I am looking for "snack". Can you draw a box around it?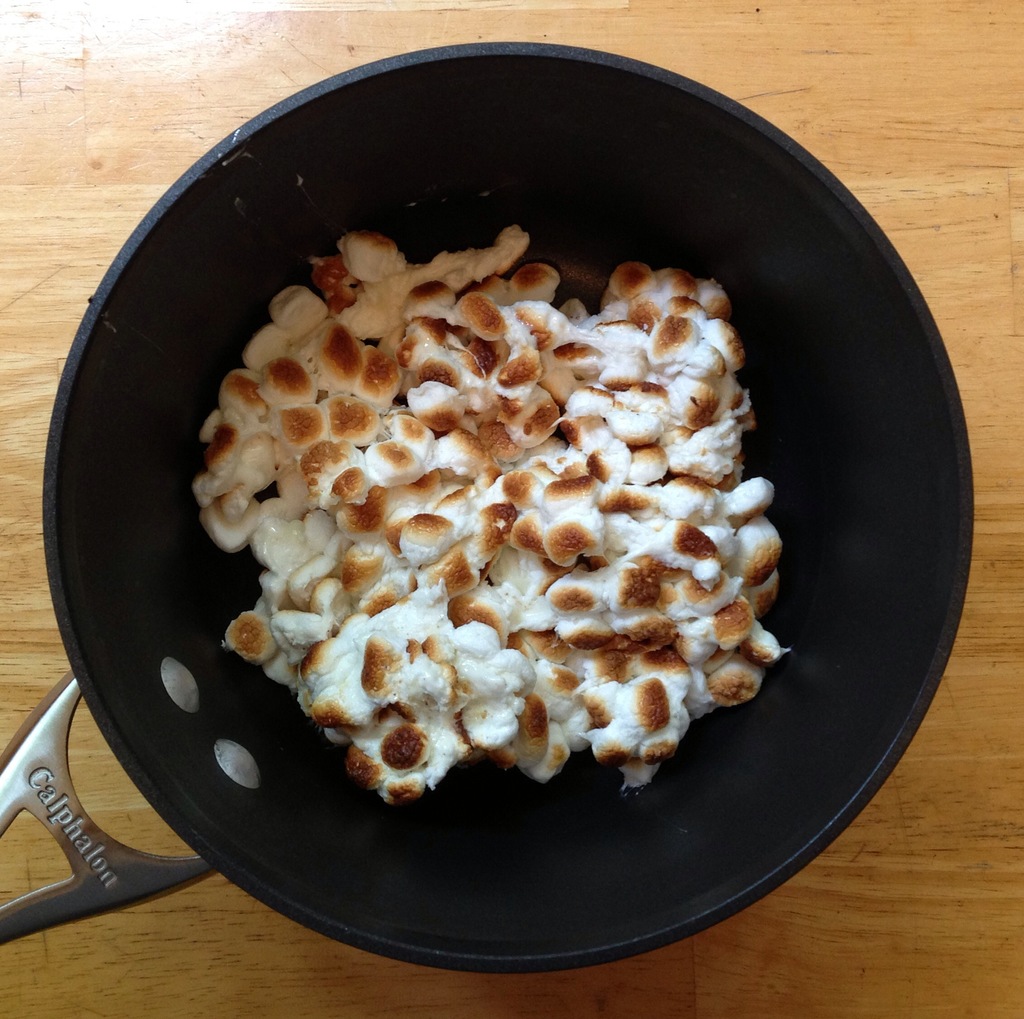
Sure, the bounding box is (left=168, top=221, right=804, bottom=817).
